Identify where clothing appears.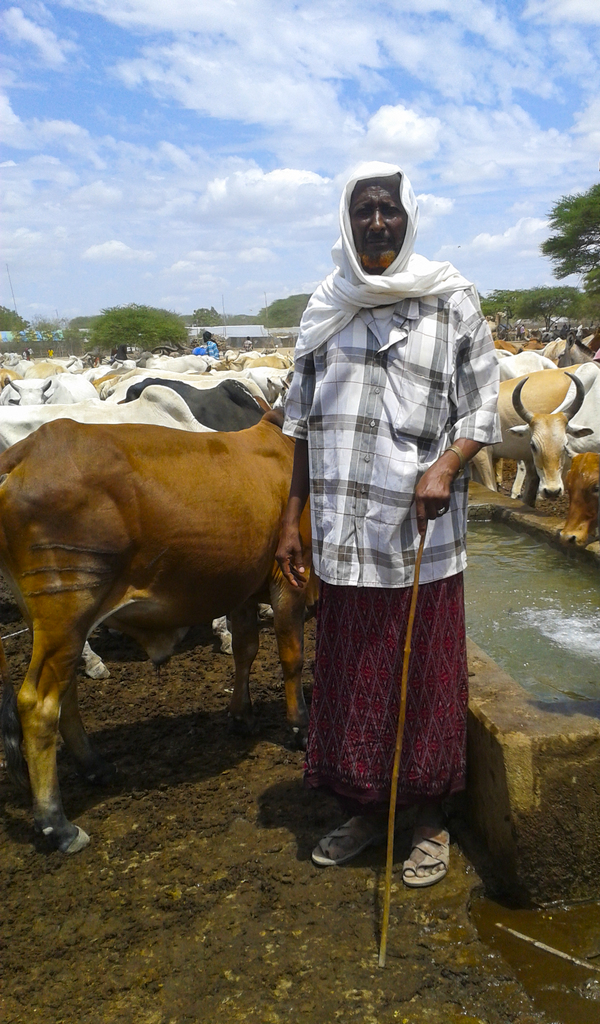
Appears at pyautogui.locateOnScreen(587, 324, 597, 328).
